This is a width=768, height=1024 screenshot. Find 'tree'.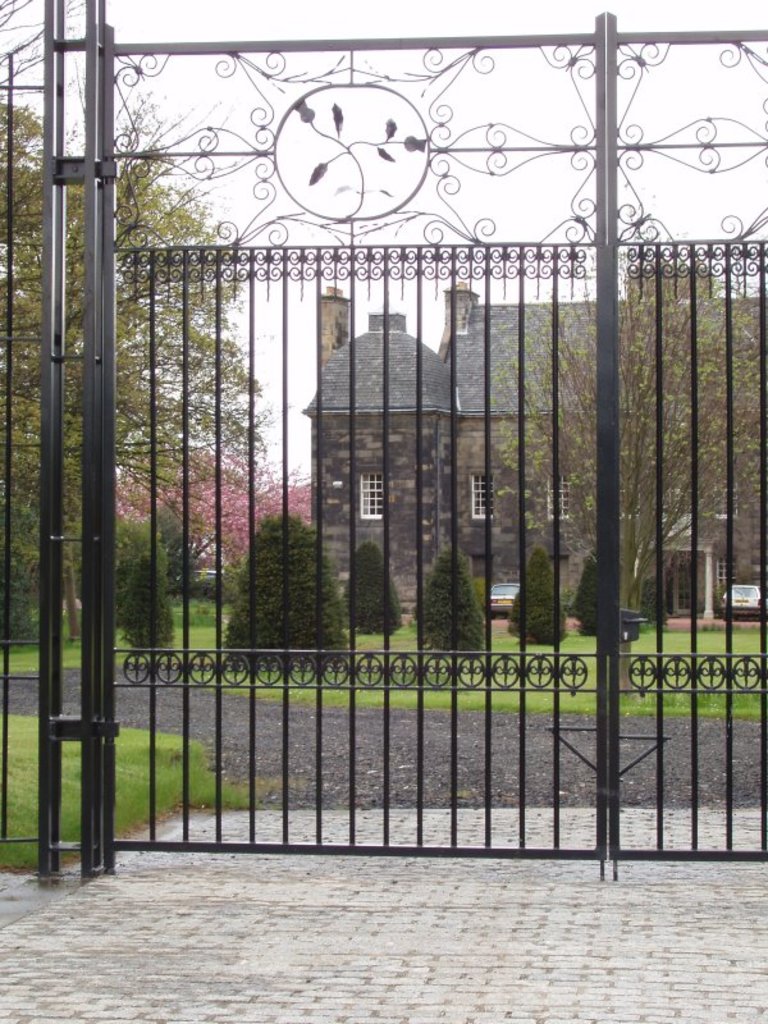
Bounding box: bbox(500, 224, 767, 648).
